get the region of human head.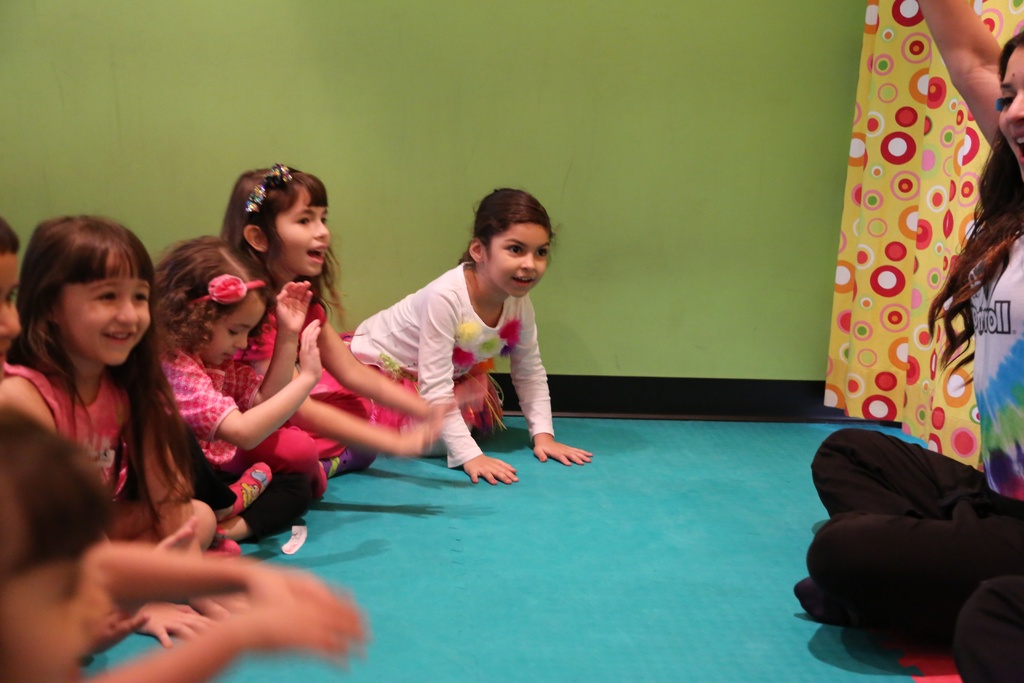
[x1=0, y1=218, x2=22, y2=373].
